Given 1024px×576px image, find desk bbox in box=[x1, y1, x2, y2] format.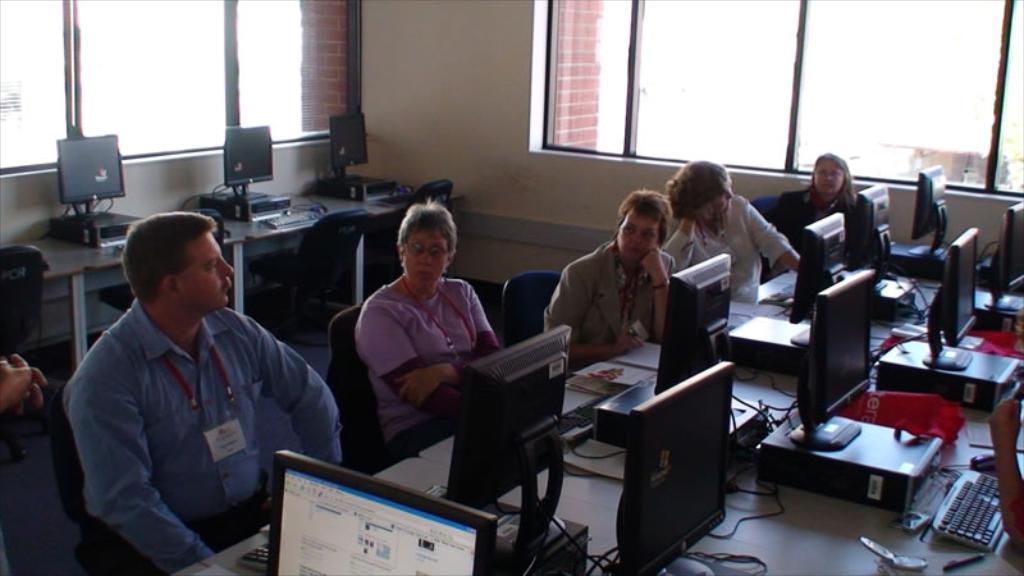
box=[177, 262, 1023, 575].
